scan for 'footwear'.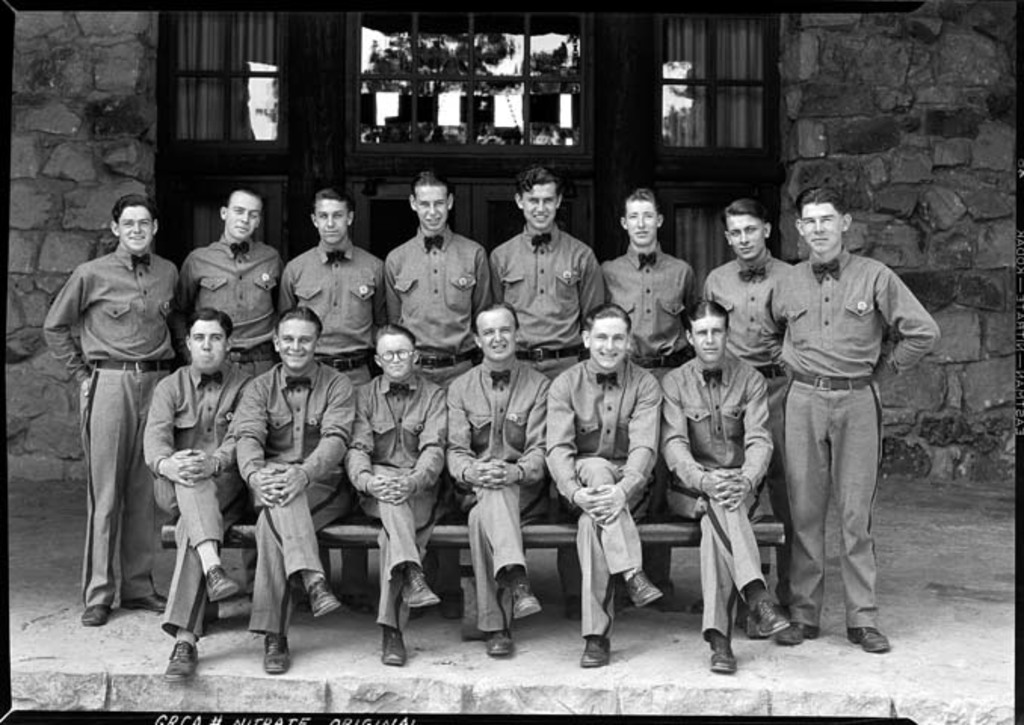
Scan result: box=[784, 619, 820, 645].
